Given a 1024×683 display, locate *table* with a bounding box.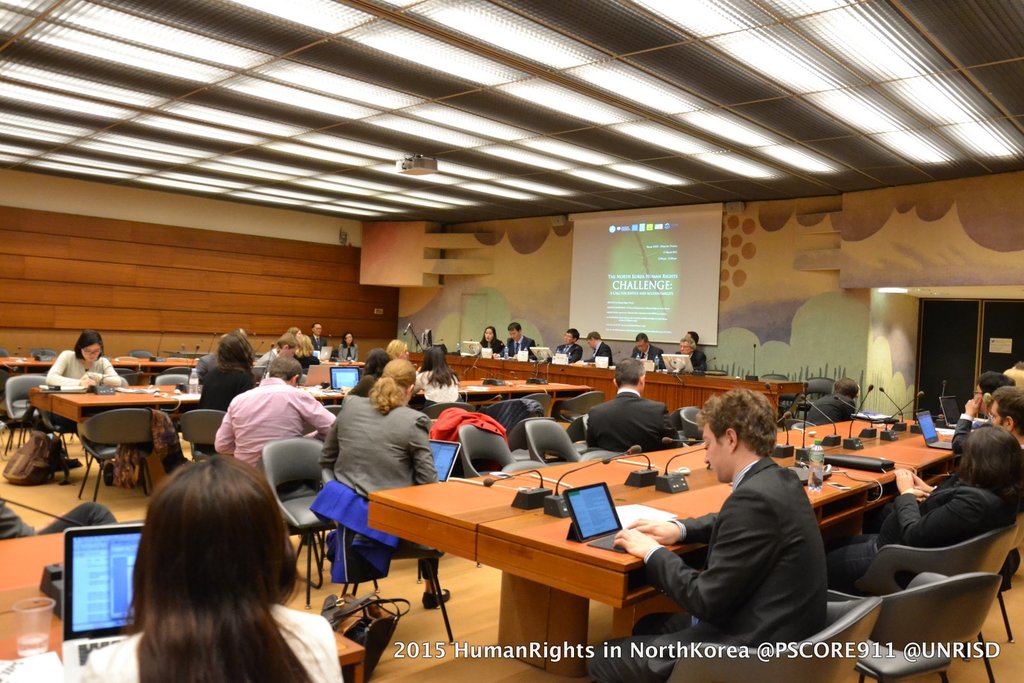
Located: [28, 374, 600, 428].
